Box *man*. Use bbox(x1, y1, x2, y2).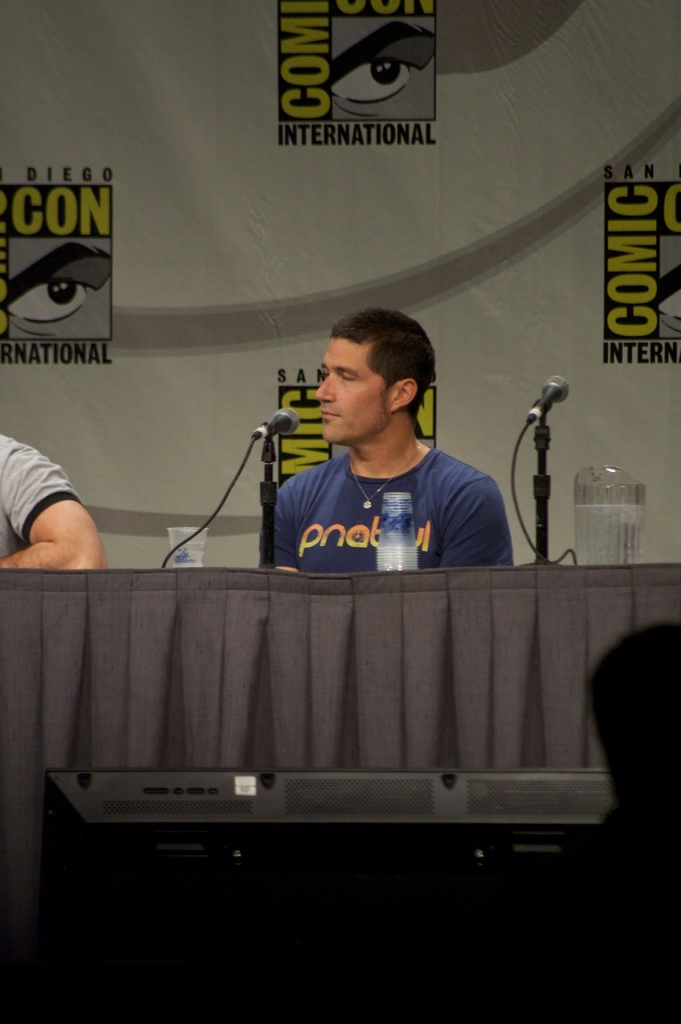
bbox(0, 438, 108, 584).
